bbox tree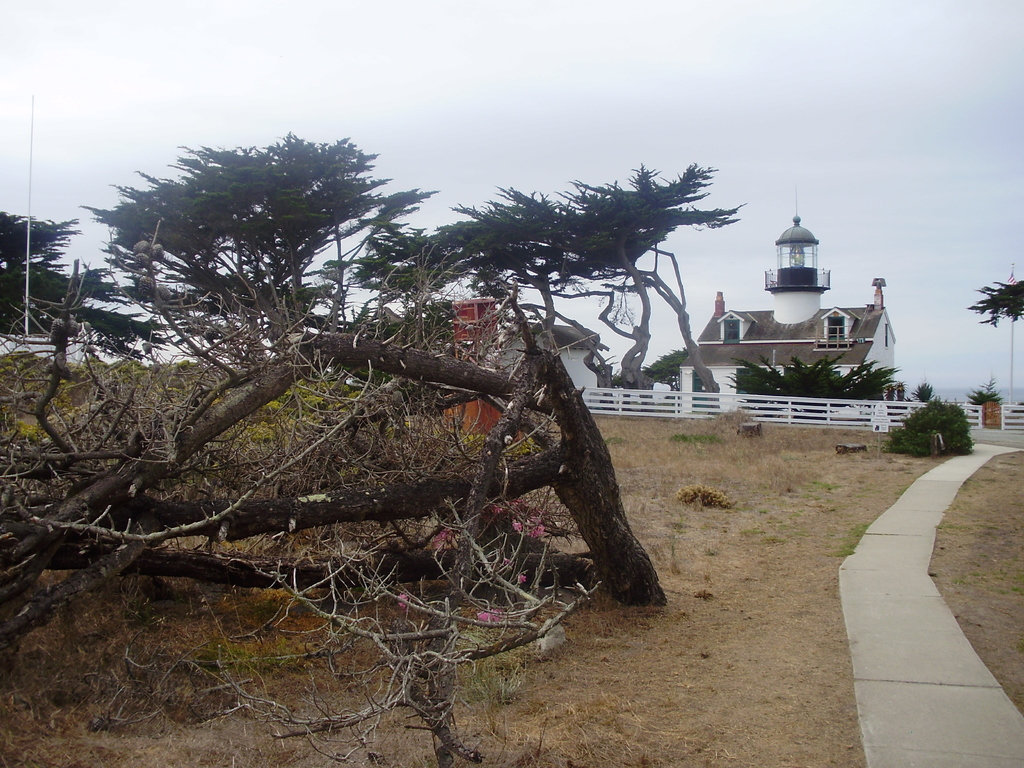
[325, 161, 717, 396]
